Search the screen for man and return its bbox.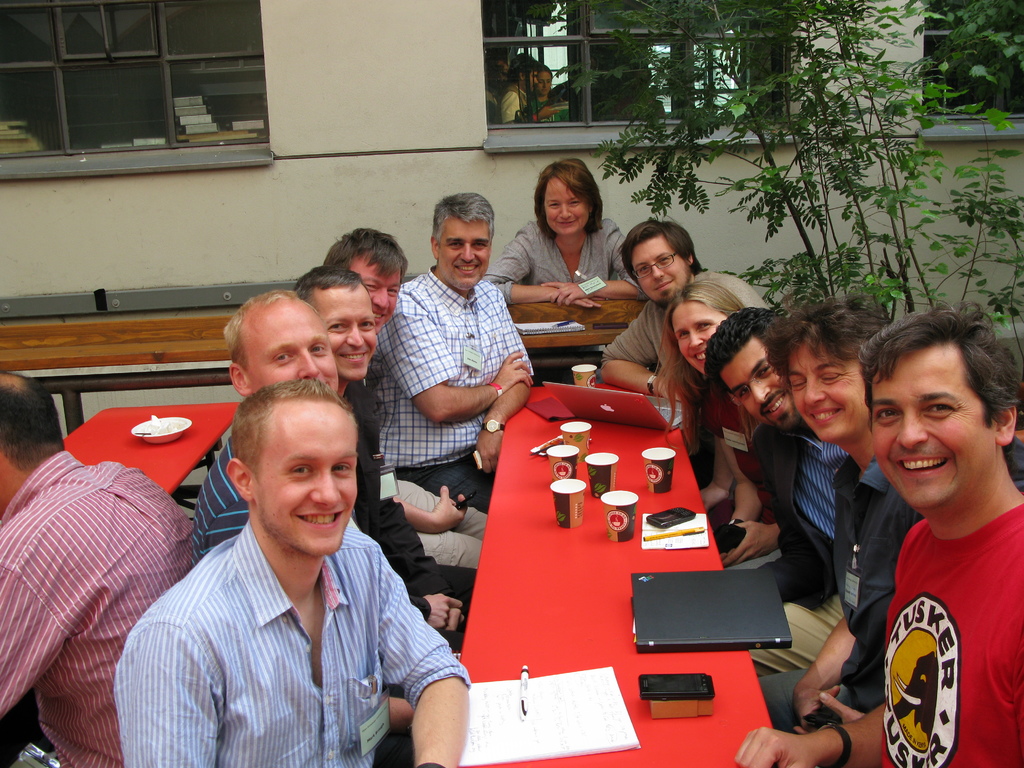
Found: {"left": 321, "top": 227, "right": 488, "bottom": 569}.
